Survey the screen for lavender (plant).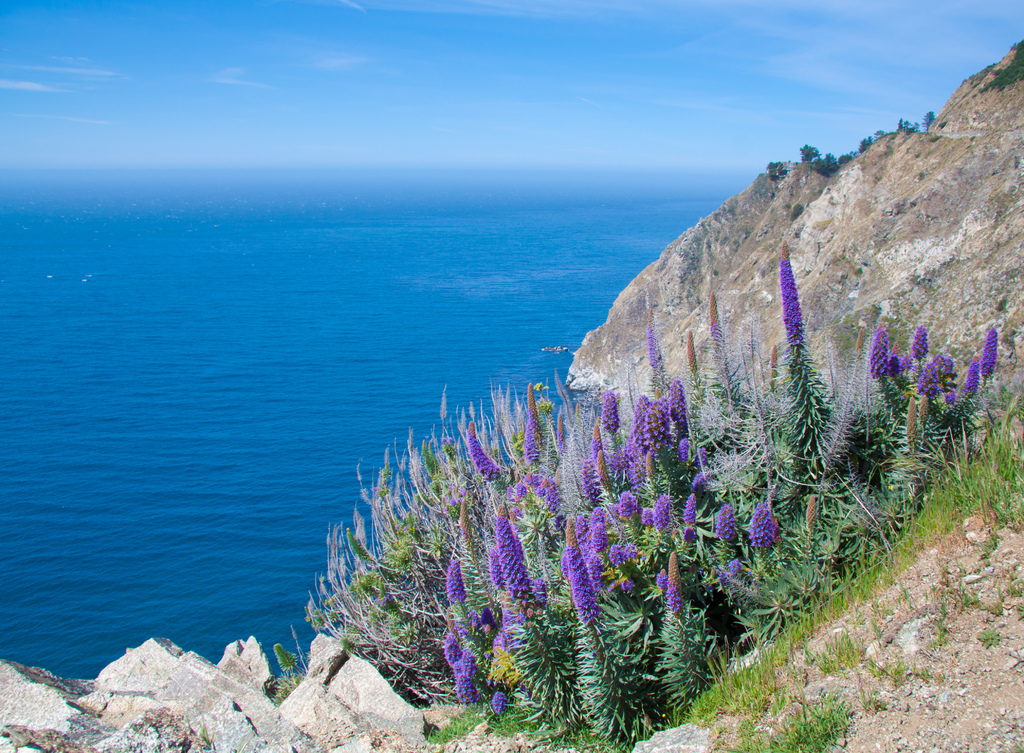
Survey found: 452/675/473/700.
